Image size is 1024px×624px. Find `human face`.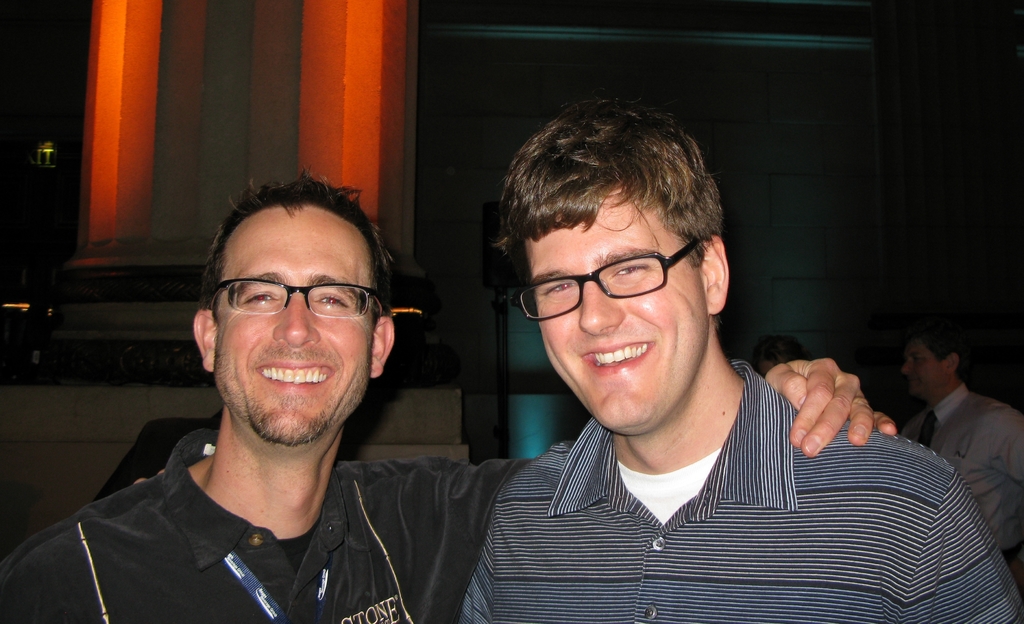
detection(758, 357, 775, 375).
